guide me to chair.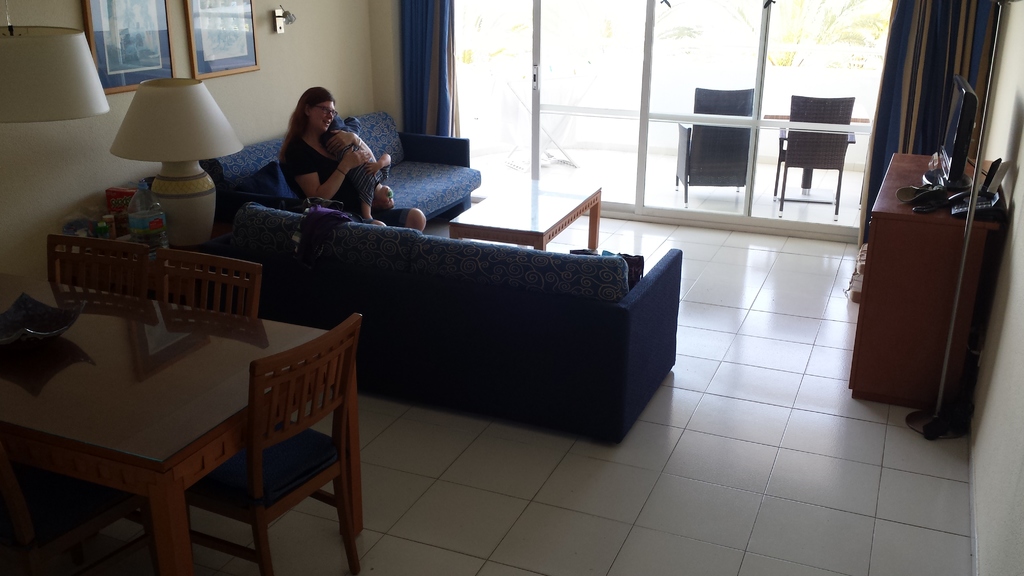
Guidance: detection(674, 87, 754, 206).
